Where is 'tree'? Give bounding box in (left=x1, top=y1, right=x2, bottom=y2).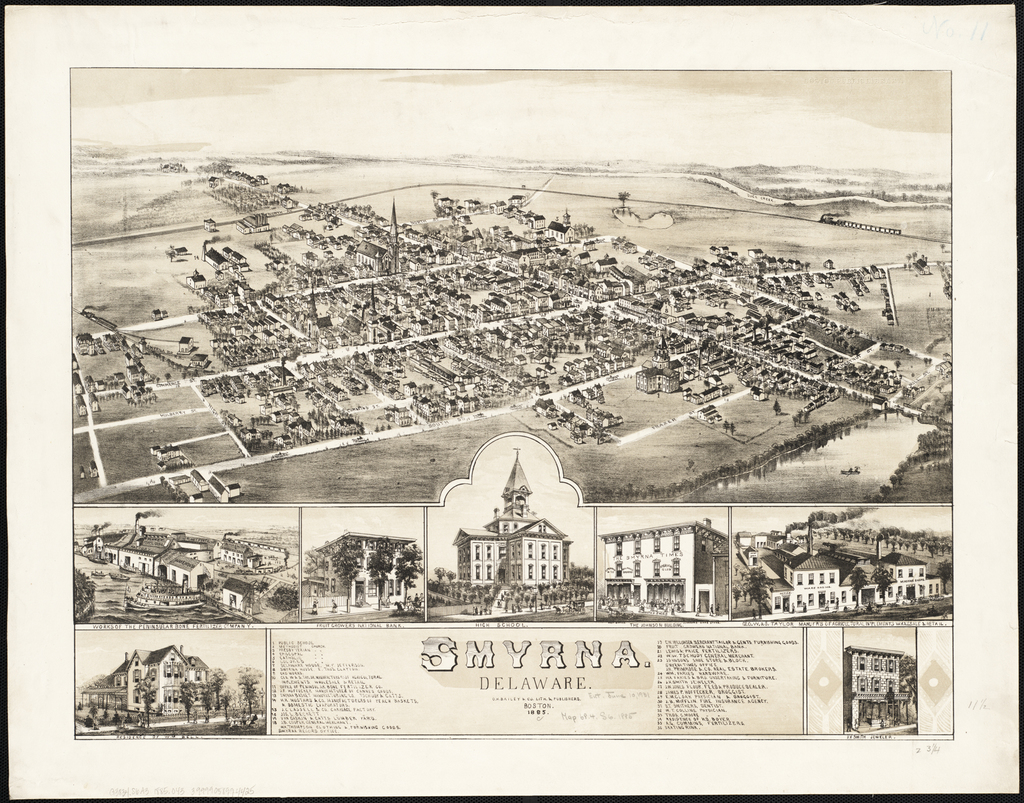
(left=393, top=542, right=422, bottom=604).
